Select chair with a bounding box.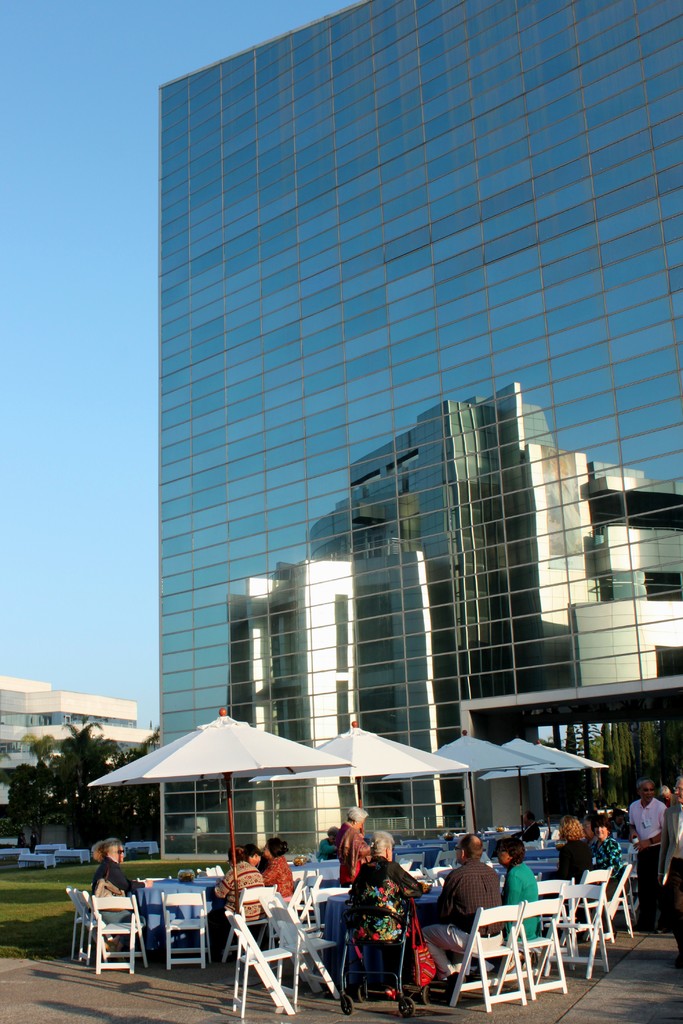
<bbox>525, 877, 572, 972</bbox>.
